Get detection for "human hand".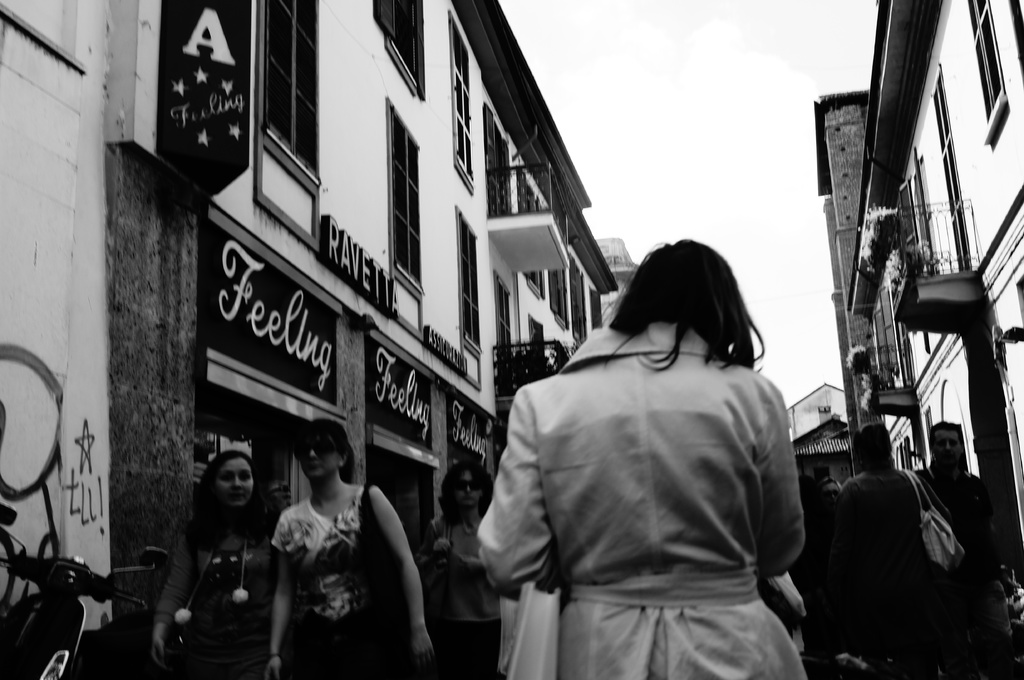
Detection: (148,635,168,670).
